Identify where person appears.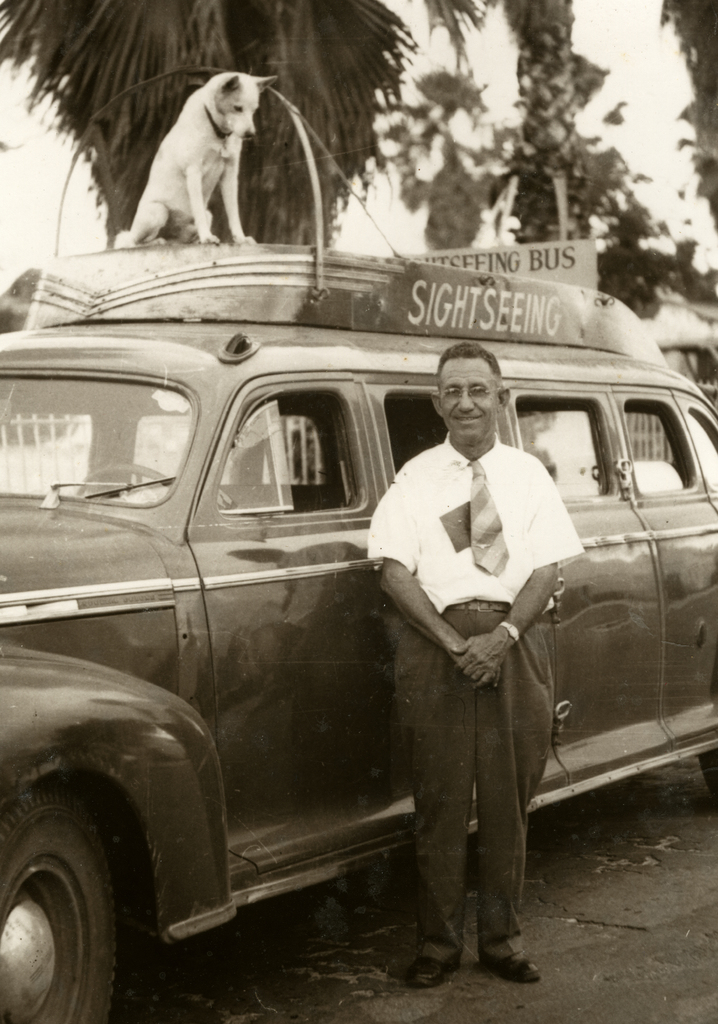
Appears at x1=363, y1=369, x2=574, y2=1004.
